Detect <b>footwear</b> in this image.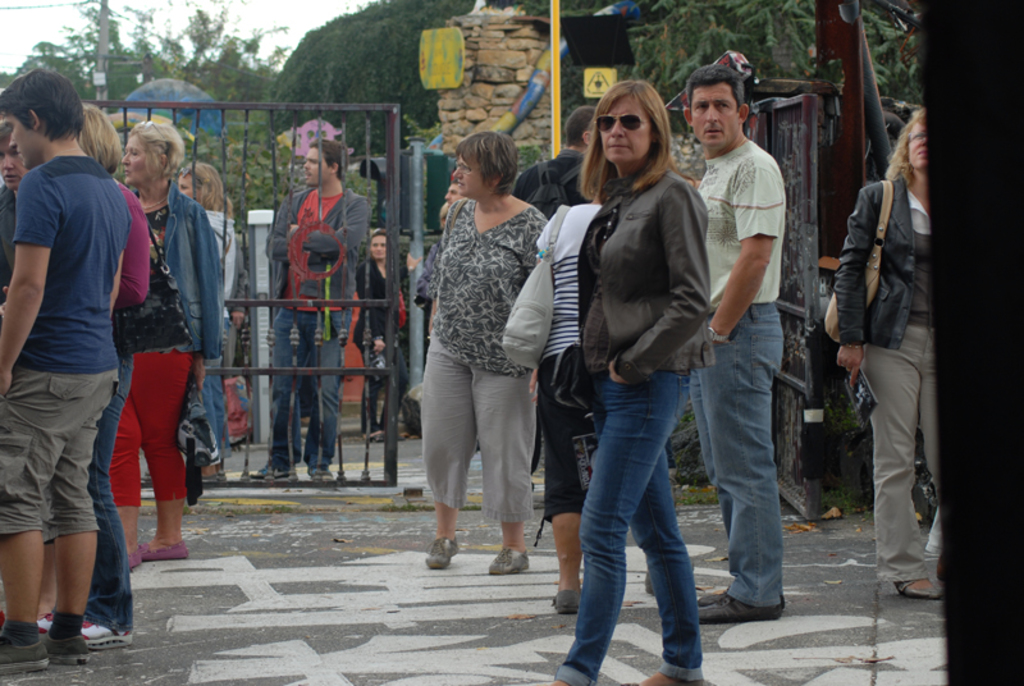
Detection: locate(895, 575, 948, 596).
